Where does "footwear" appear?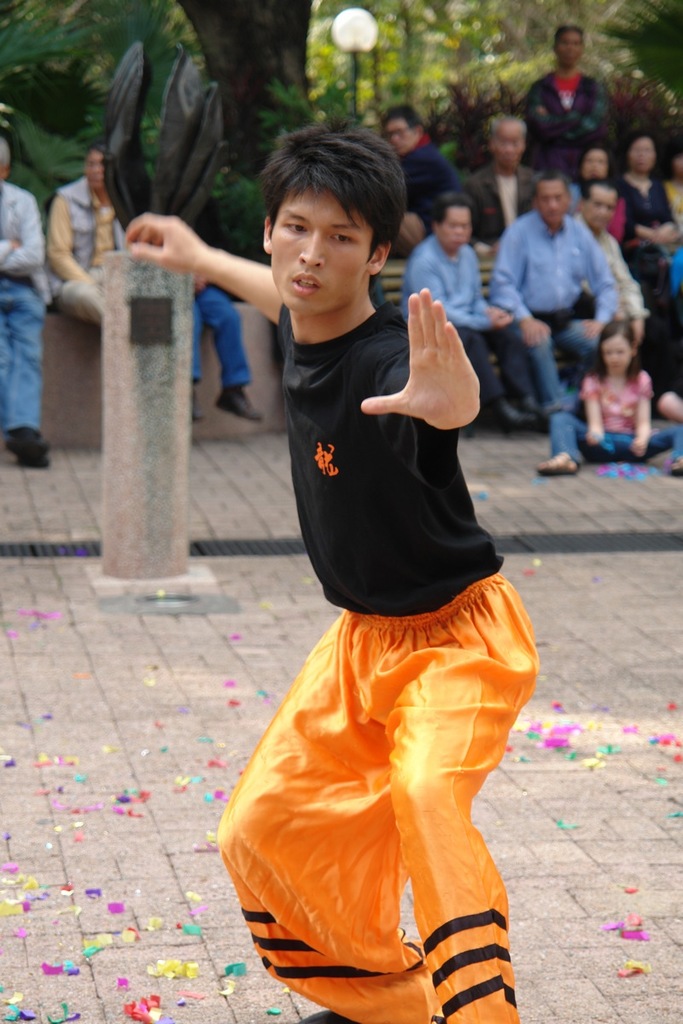
Appears at 18 450 48 466.
